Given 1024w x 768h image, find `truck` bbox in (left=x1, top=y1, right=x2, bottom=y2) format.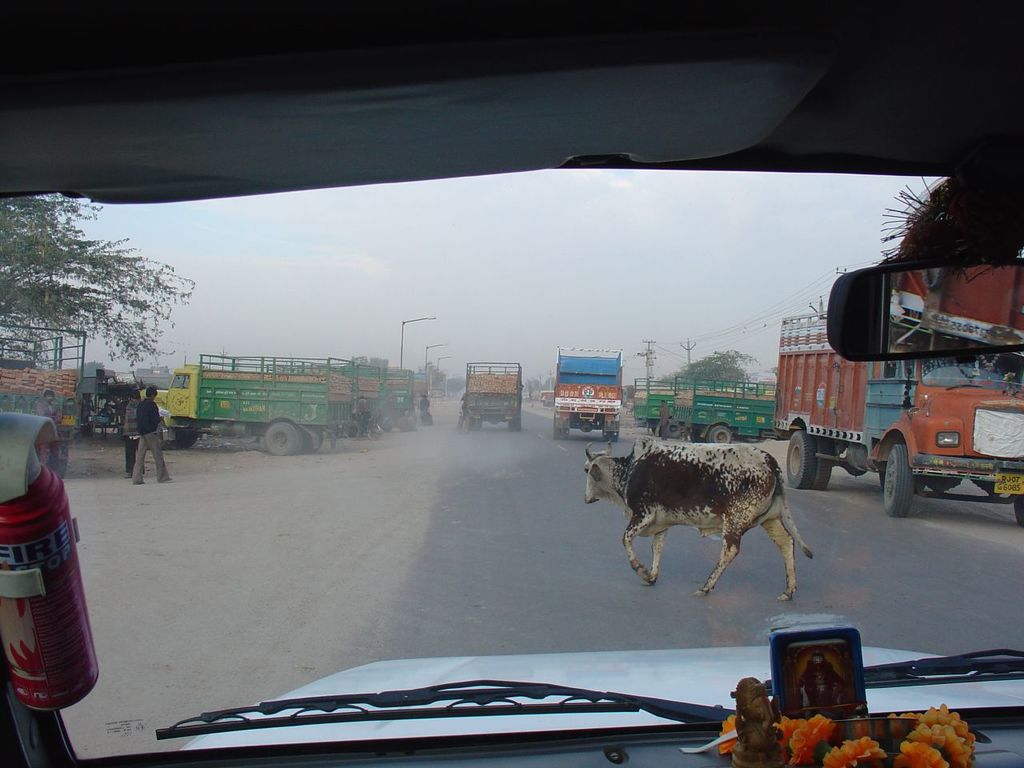
(left=466, top=361, right=527, bottom=437).
